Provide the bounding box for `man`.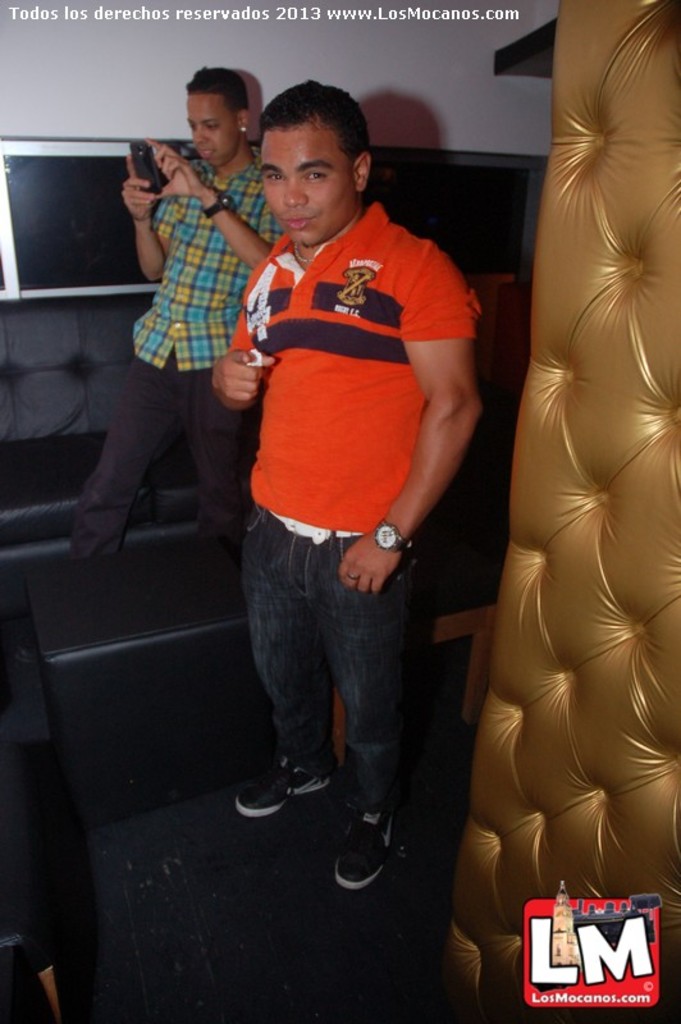
bbox=(198, 92, 501, 923).
